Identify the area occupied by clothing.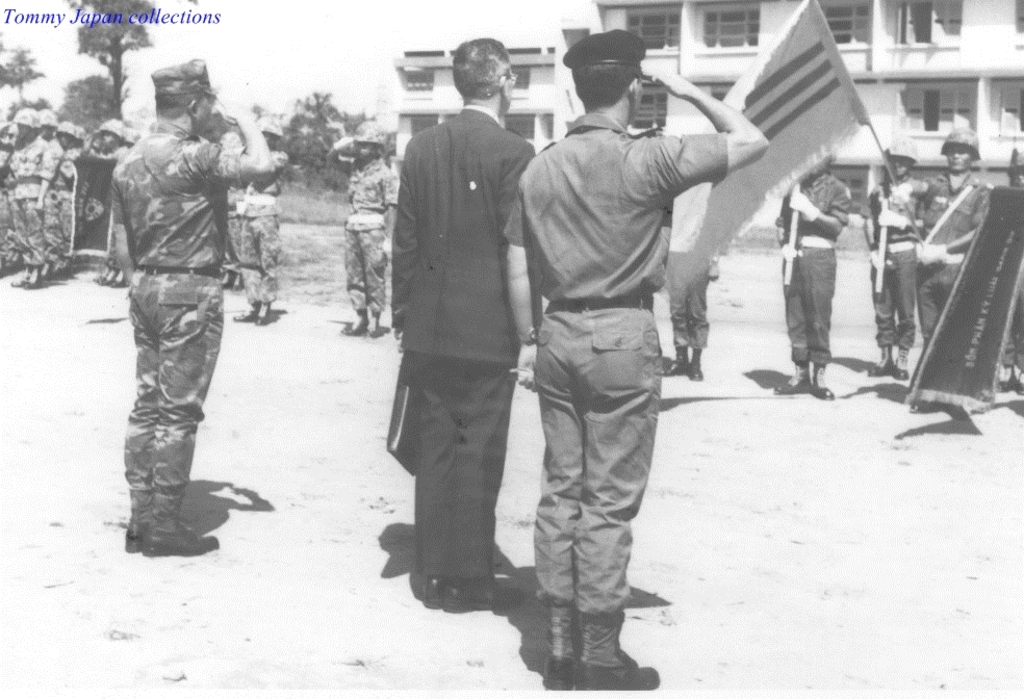
Area: 1001/260/1023/362.
